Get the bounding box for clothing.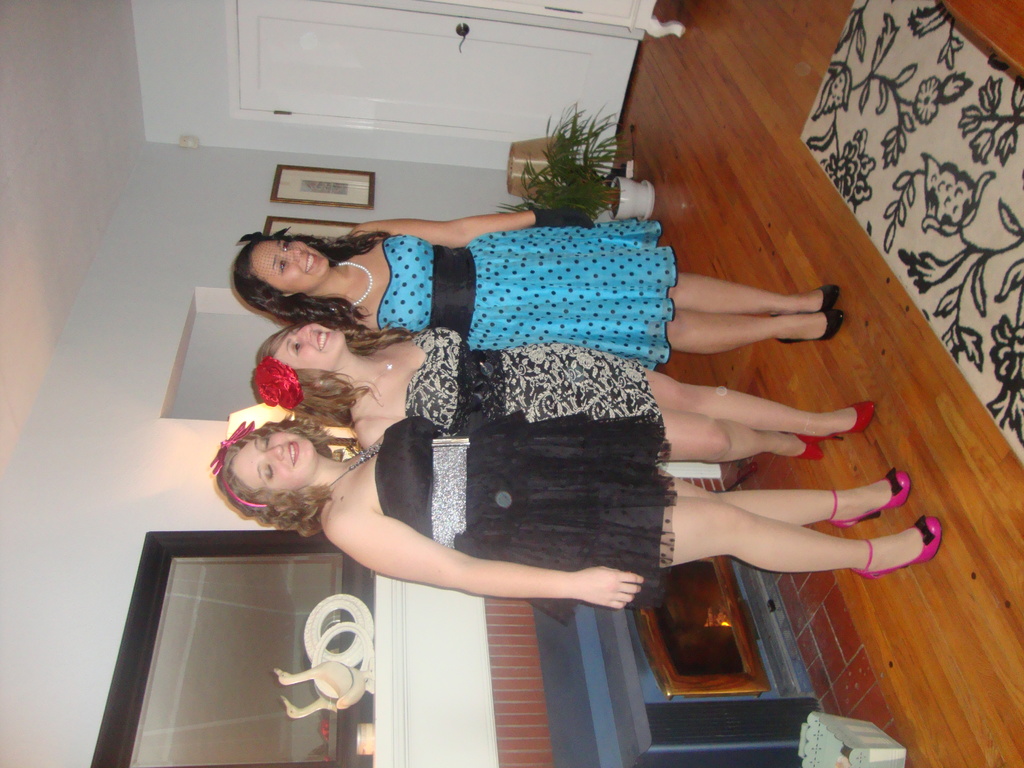
locate(372, 410, 677, 634).
